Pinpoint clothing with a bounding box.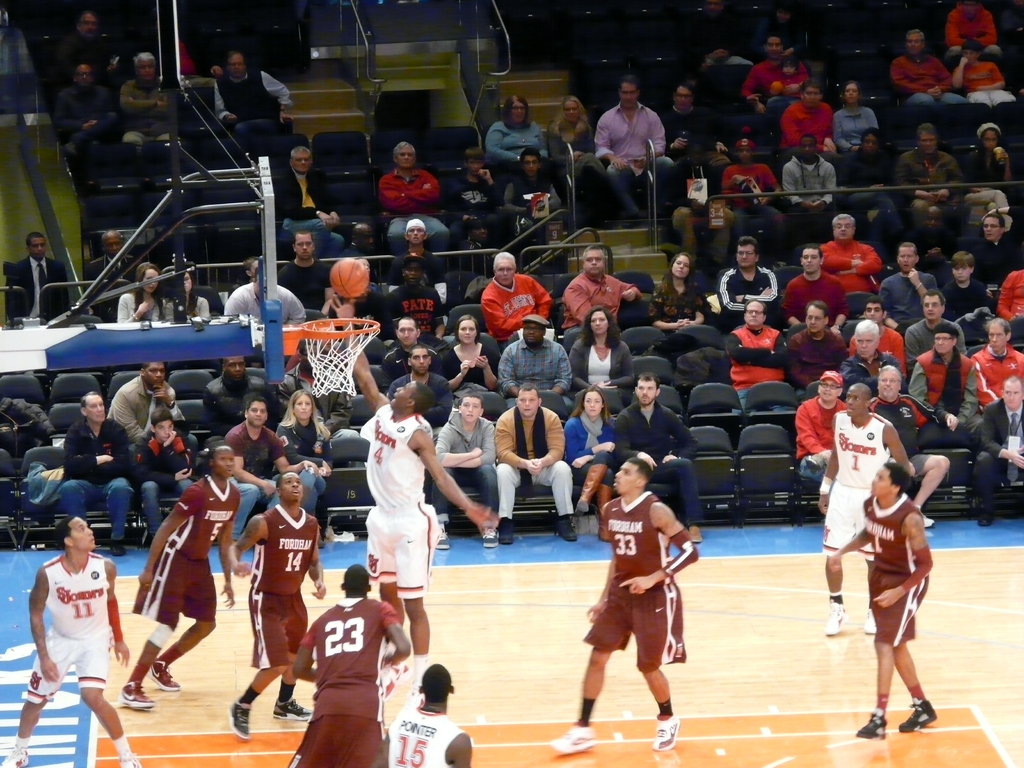
[x1=300, y1=600, x2=393, y2=767].
